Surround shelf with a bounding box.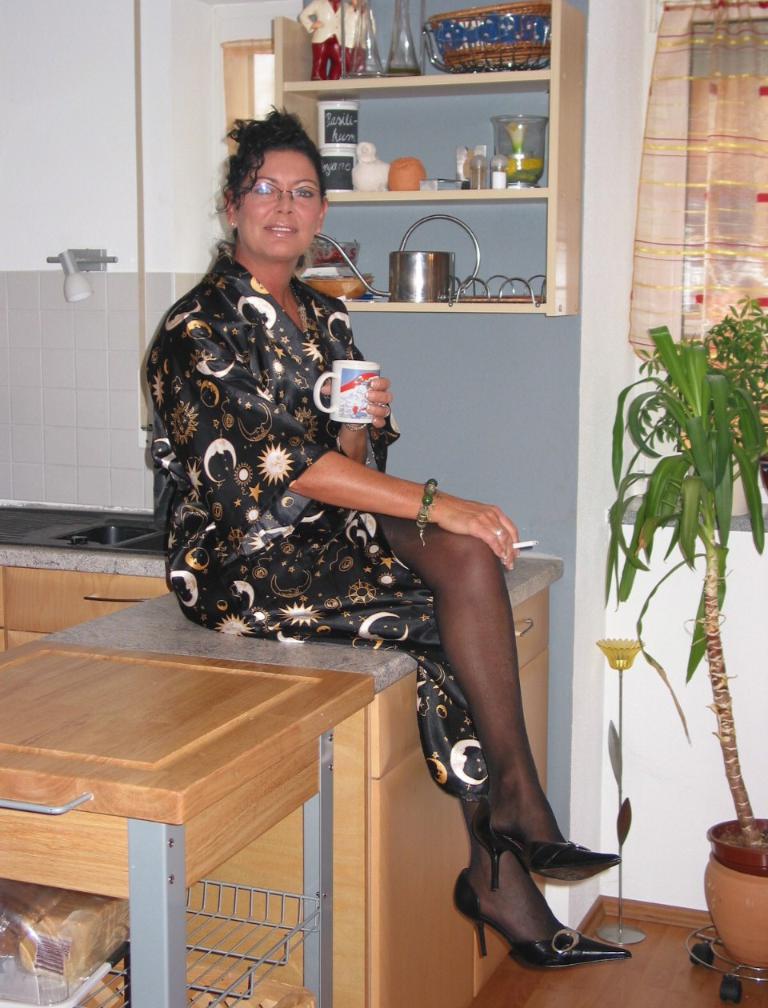
l=270, t=0, r=576, b=316.
